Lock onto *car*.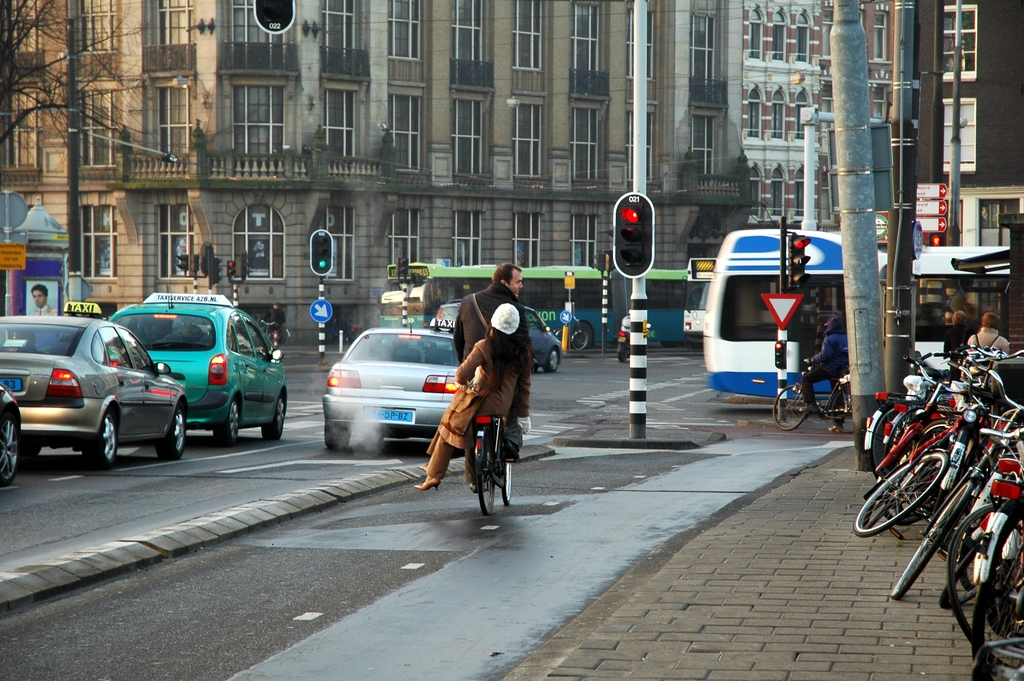
Locked: x1=433, y1=305, x2=569, y2=373.
